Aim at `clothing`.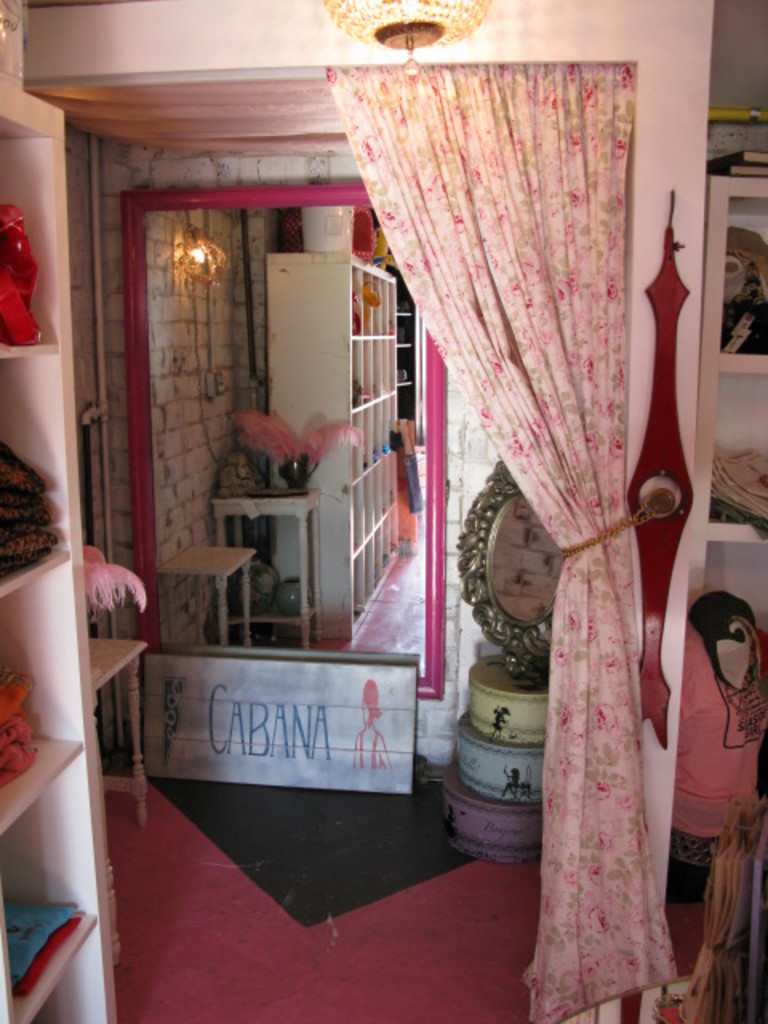
Aimed at rect(678, 624, 766, 832).
